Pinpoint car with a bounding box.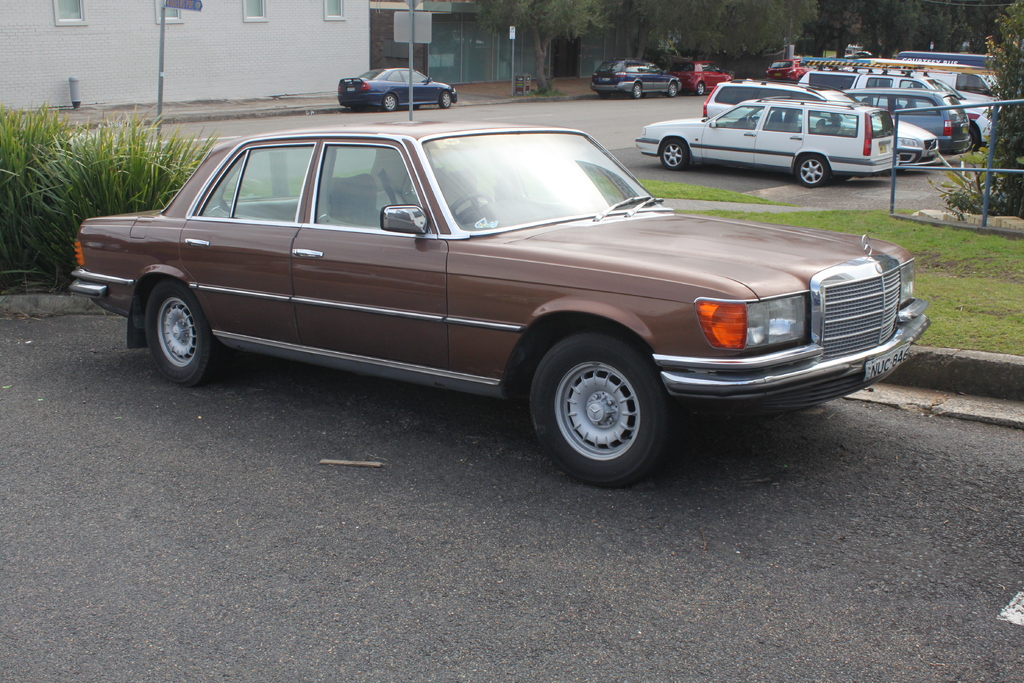
(left=703, top=78, right=938, bottom=170).
